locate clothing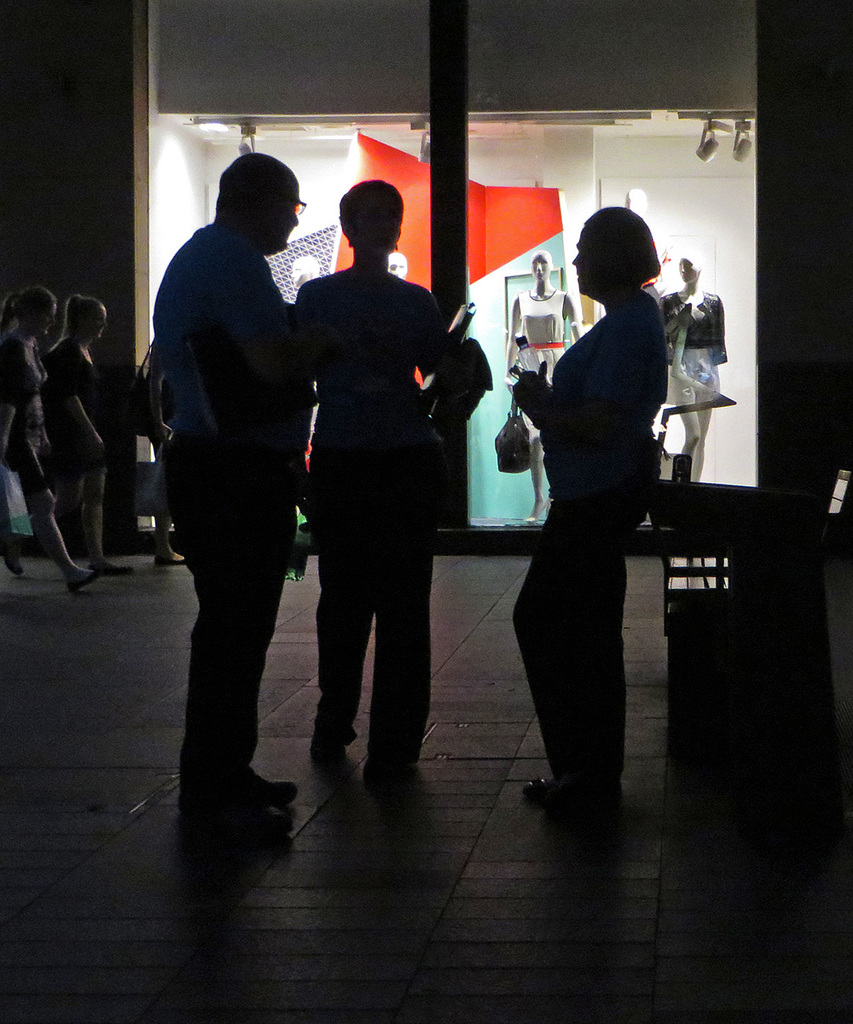
[290, 265, 445, 751]
